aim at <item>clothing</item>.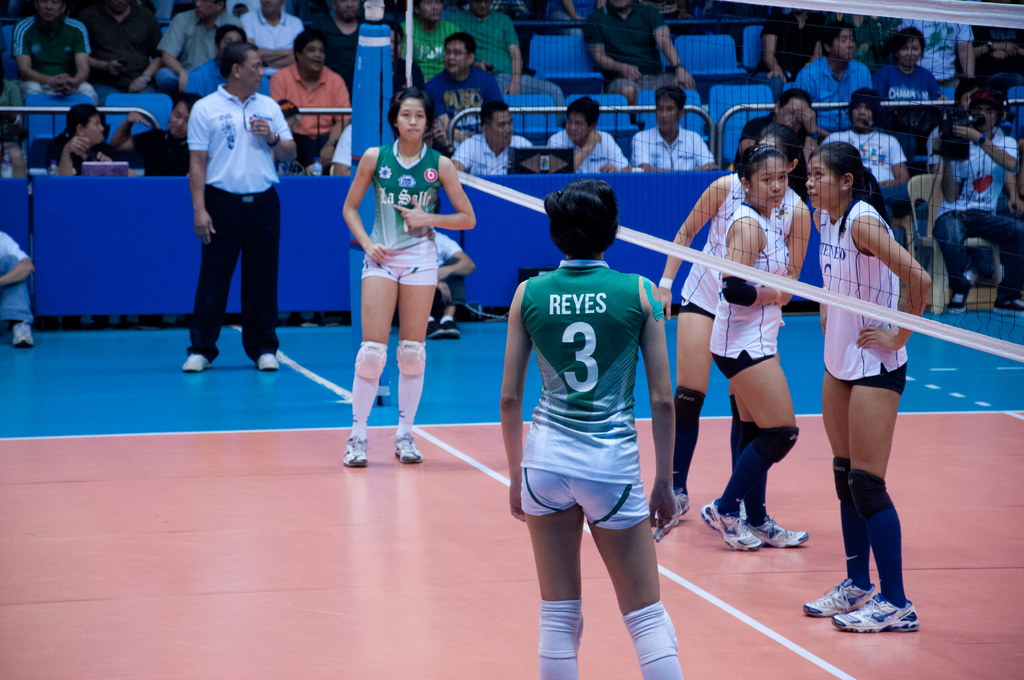
Aimed at (0, 224, 35, 324).
